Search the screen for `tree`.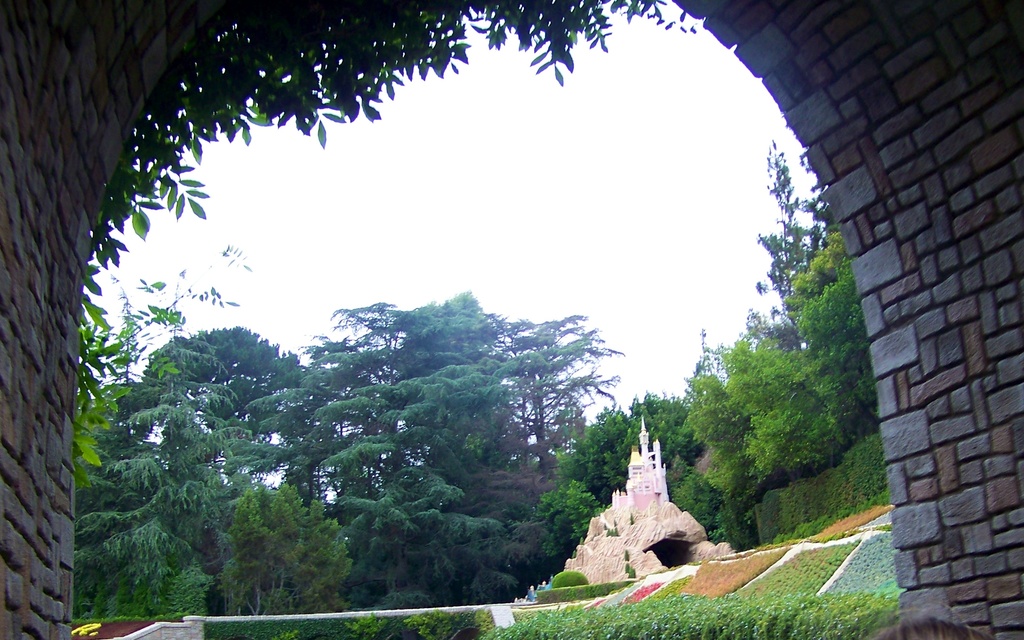
Found at [73, 4, 706, 488].
